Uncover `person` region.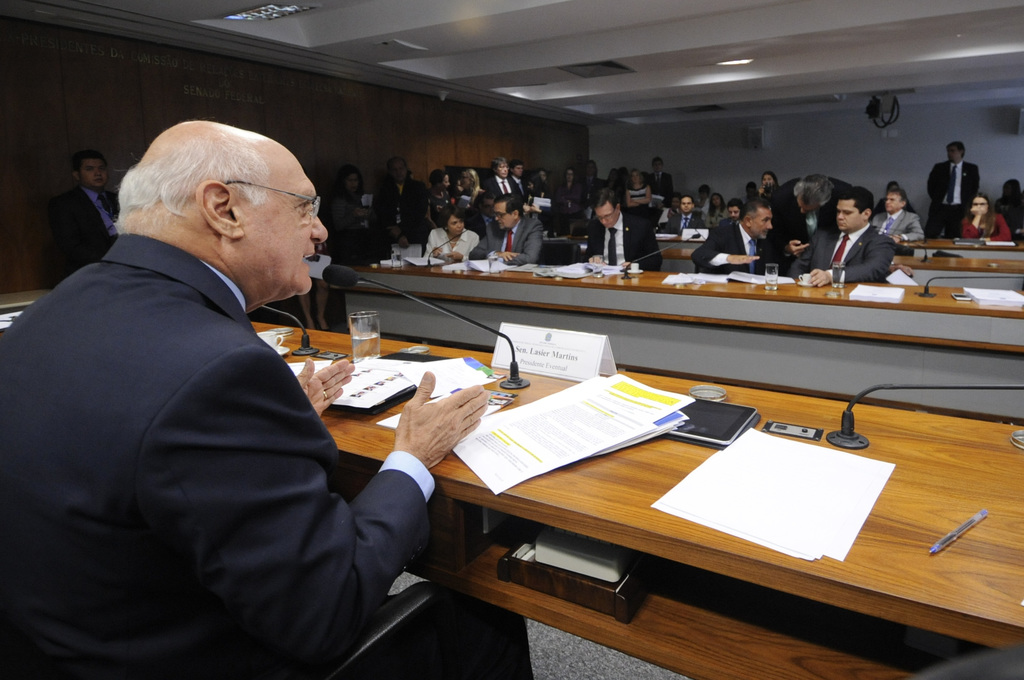
Uncovered: l=788, t=190, r=895, b=287.
